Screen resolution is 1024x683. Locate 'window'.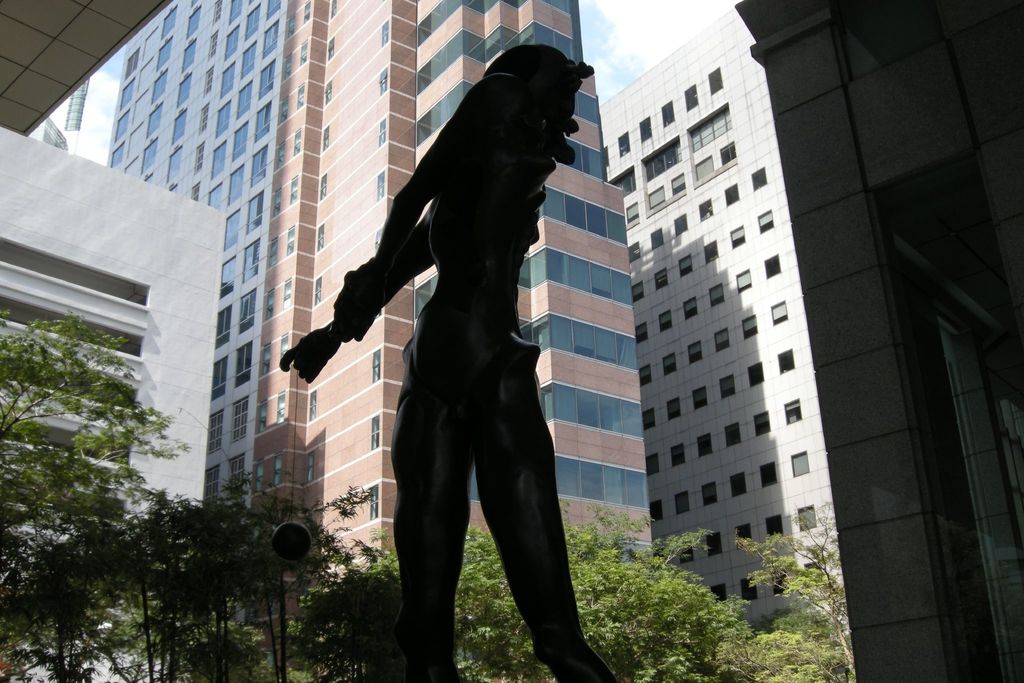
<bbox>754, 411, 772, 436</bbox>.
